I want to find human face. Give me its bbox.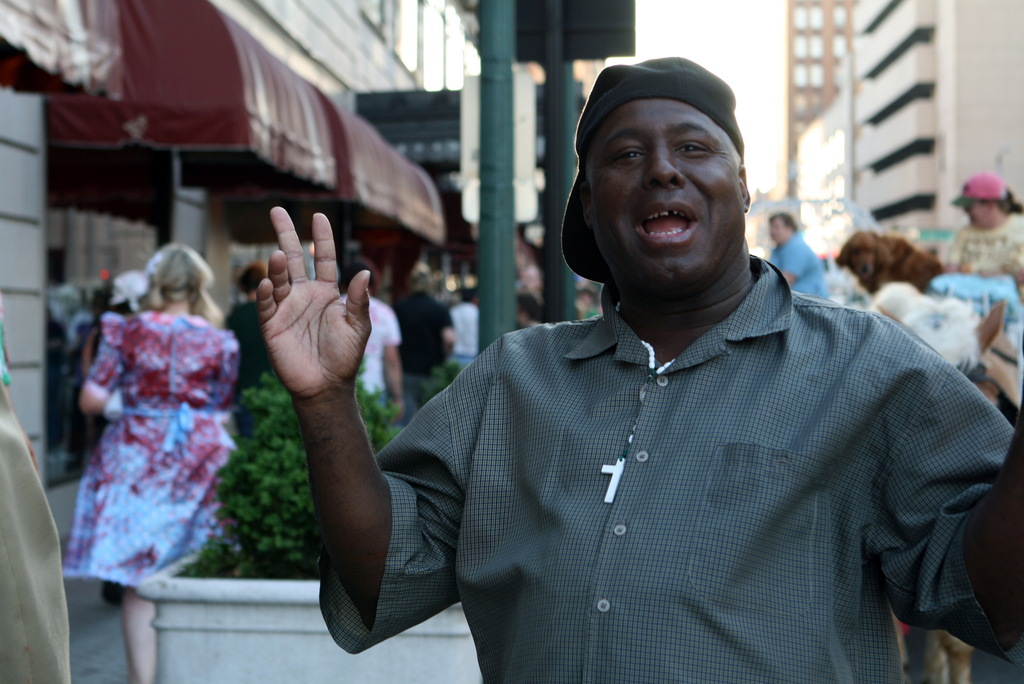
rect(769, 216, 789, 245).
